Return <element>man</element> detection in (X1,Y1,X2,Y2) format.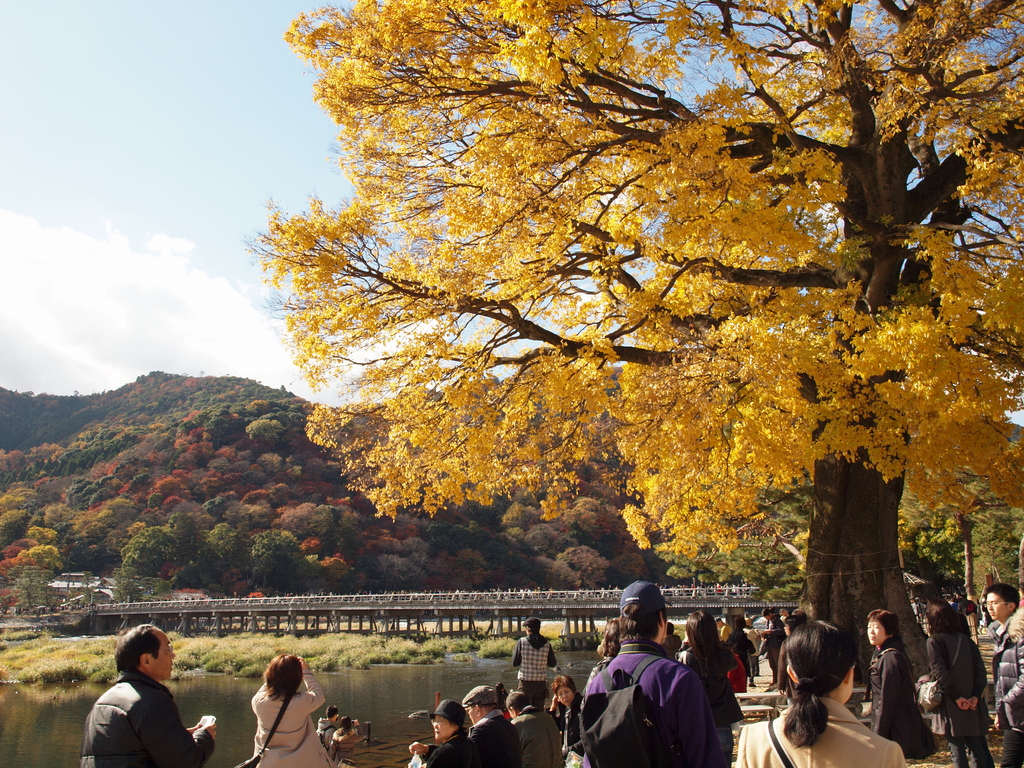
(595,600,735,765).
